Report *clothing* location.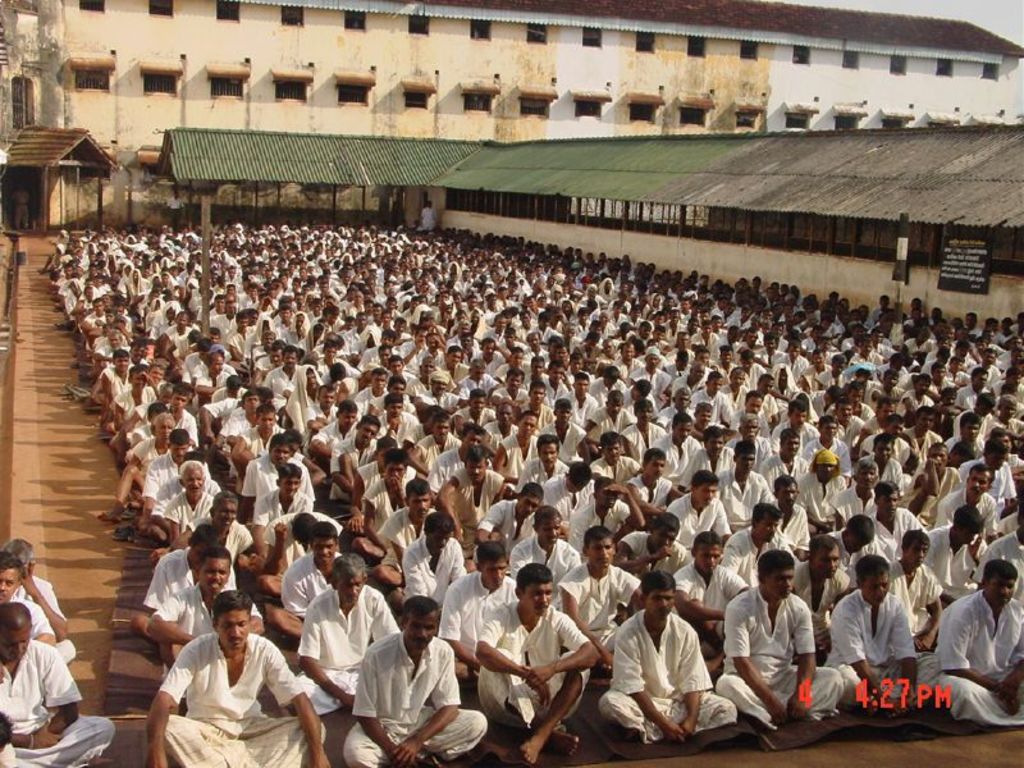
Report: [721,385,754,419].
